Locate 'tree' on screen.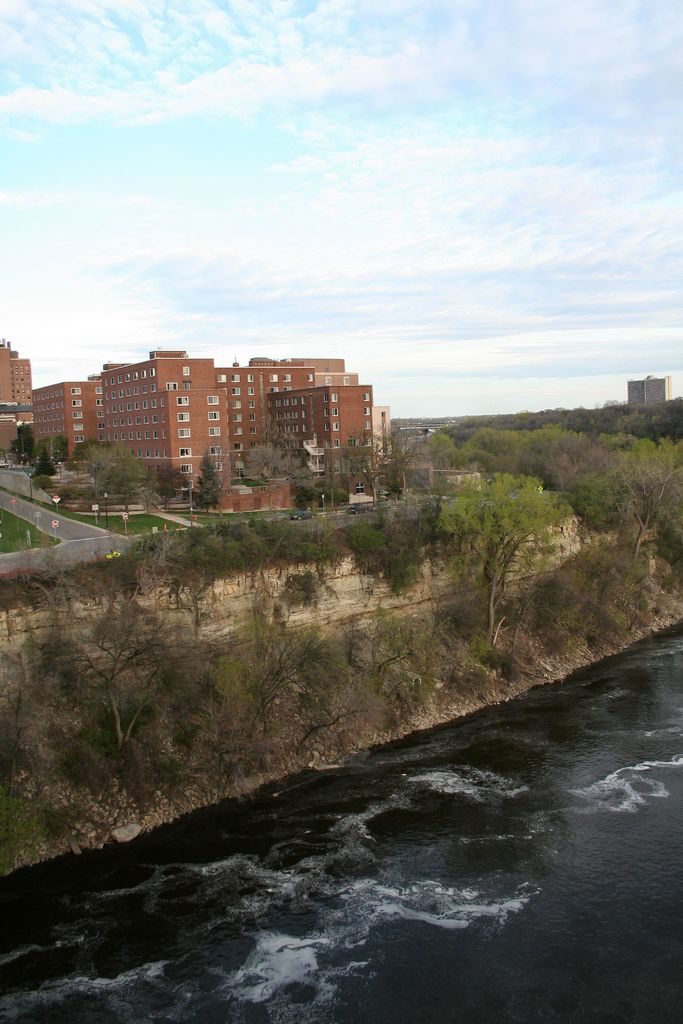
On screen at 427, 441, 591, 624.
